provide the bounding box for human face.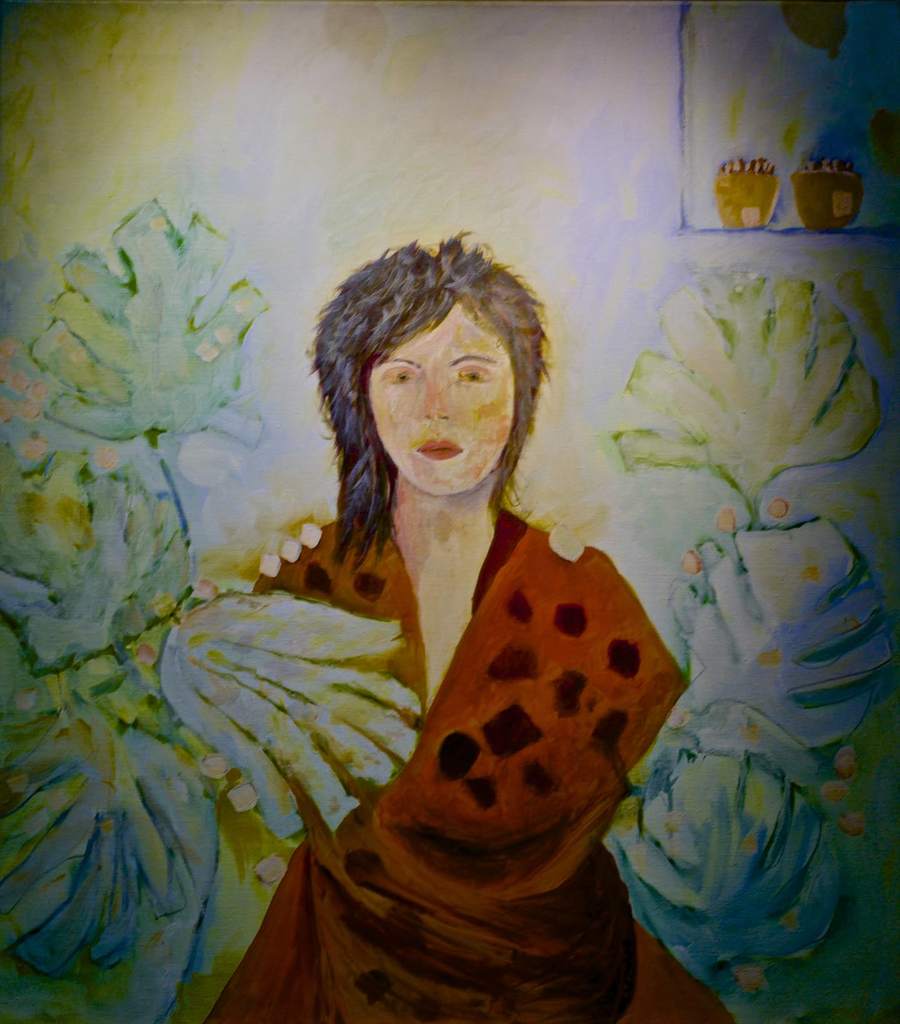
(x1=365, y1=305, x2=512, y2=497).
